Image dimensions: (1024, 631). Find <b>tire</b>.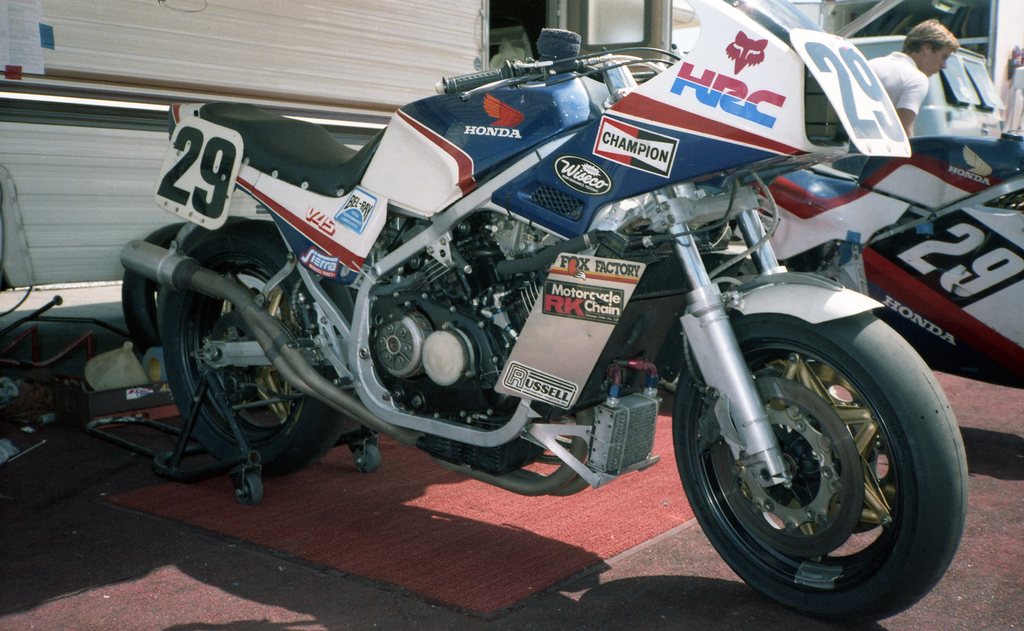
bbox=[172, 224, 357, 468].
